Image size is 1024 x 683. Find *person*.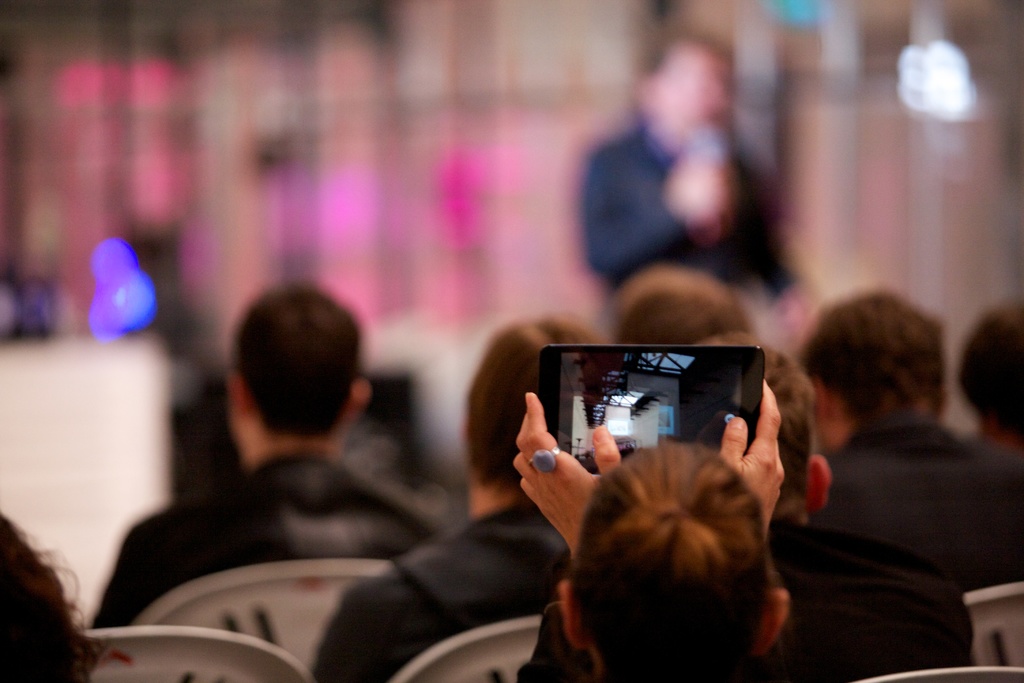
region(0, 512, 111, 682).
